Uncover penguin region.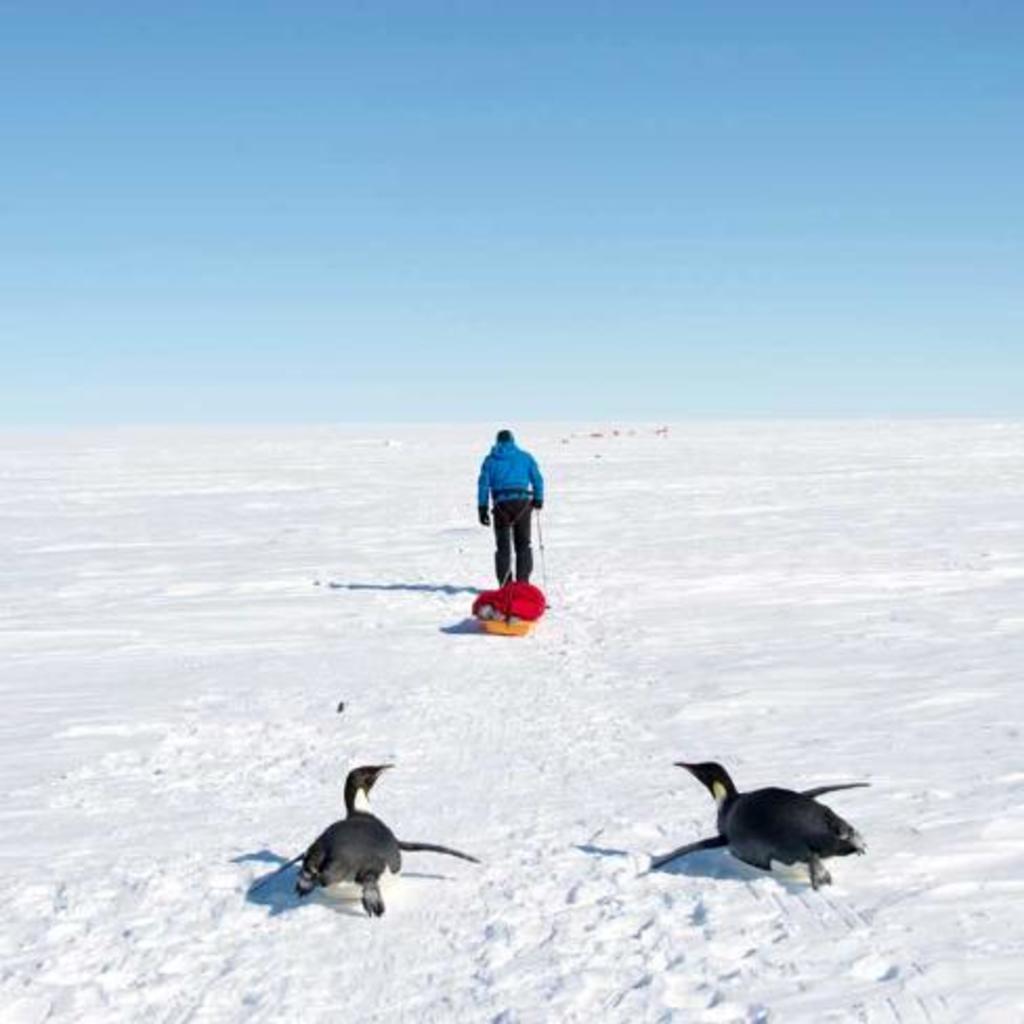
Uncovered: x1=275 y1=760 x2=483 y2=906.
